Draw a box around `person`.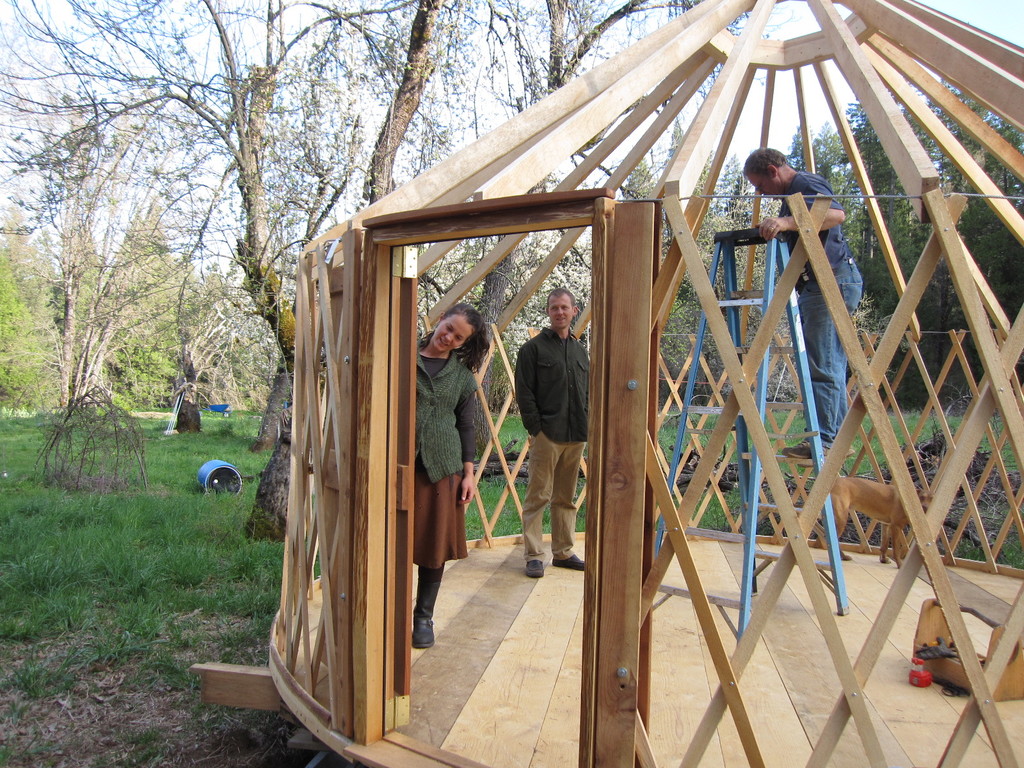
<region>742, 149, 866, 463</region>.
